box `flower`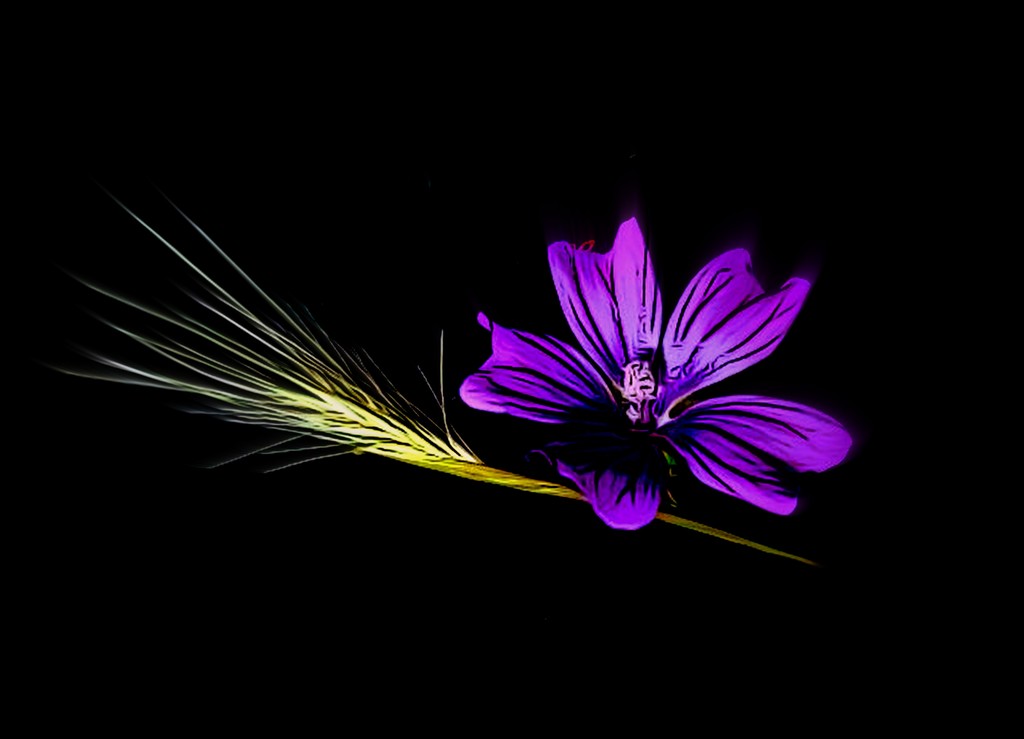
bbox(441, 207, 841, 546)
